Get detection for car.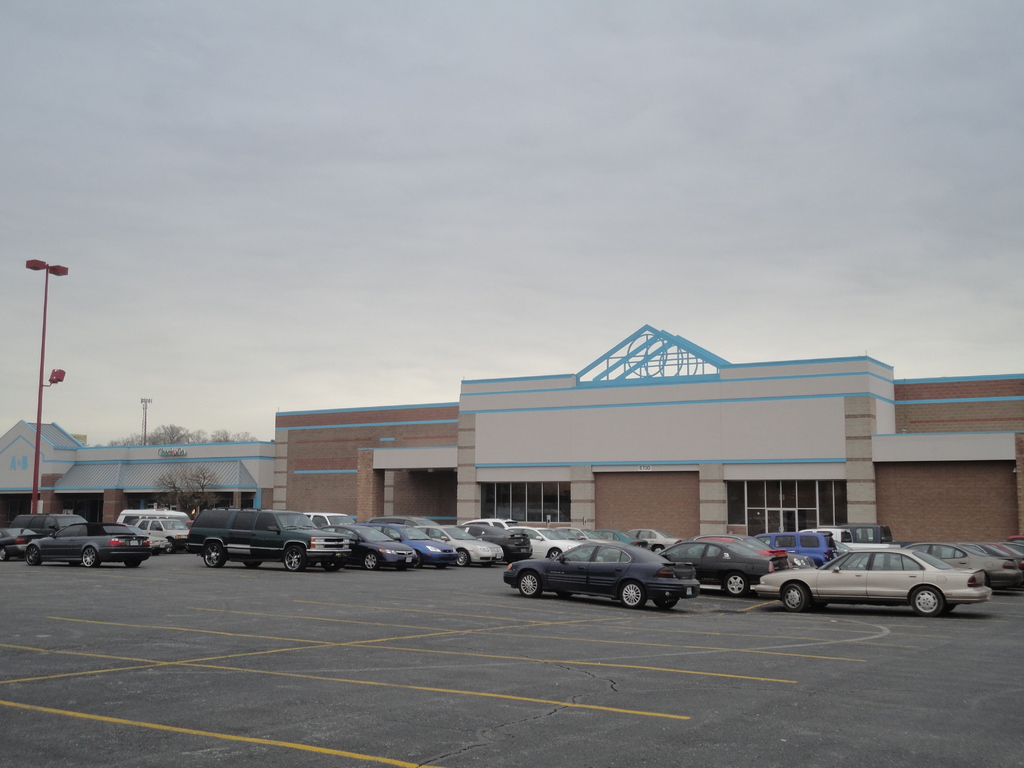
Detection: x1=483, y1=518, x2=522, y2=529.
